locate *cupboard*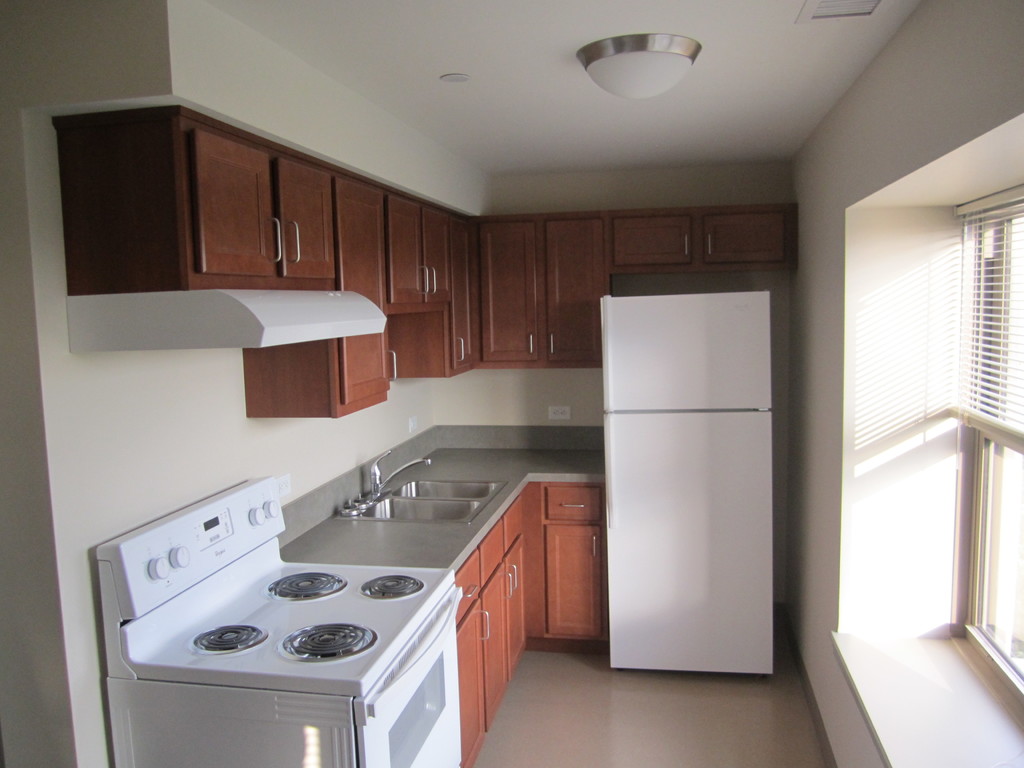
pyautogui.locateOnScreen(452, 479, 605, 765)
